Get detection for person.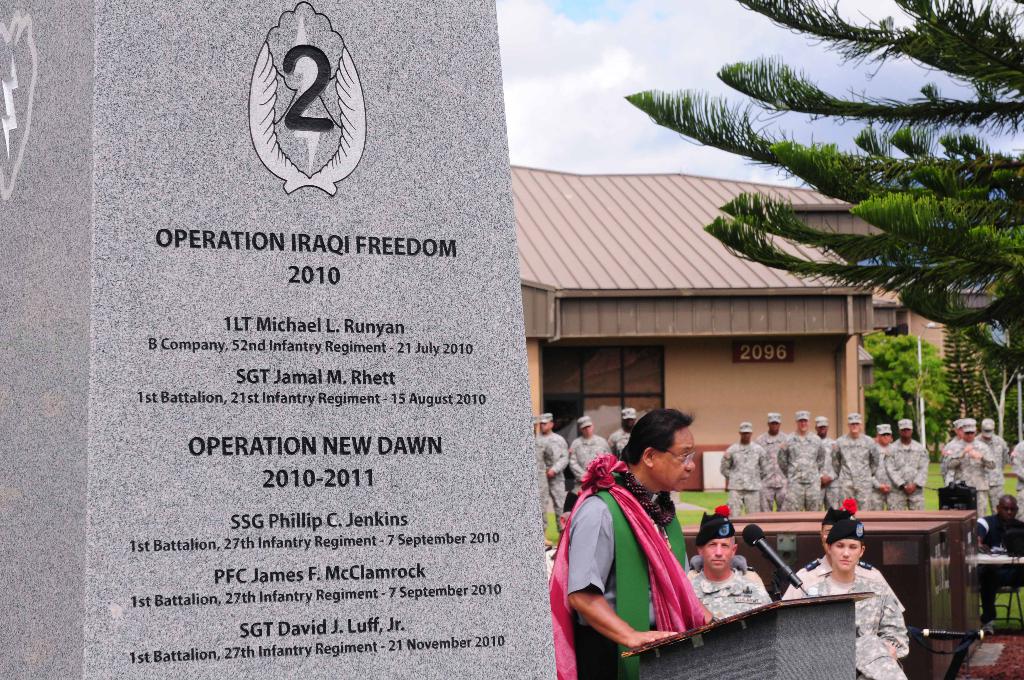
Detection: <box>779,517,906,679</box>.
